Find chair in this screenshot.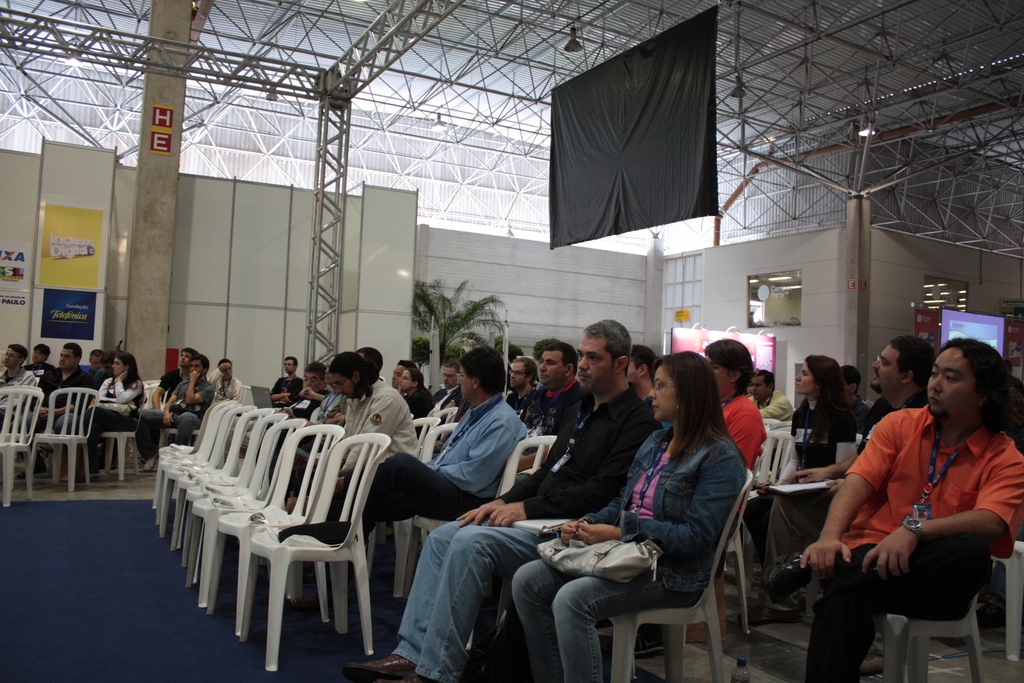
The bounding box for chair is (97,388,150,482).
